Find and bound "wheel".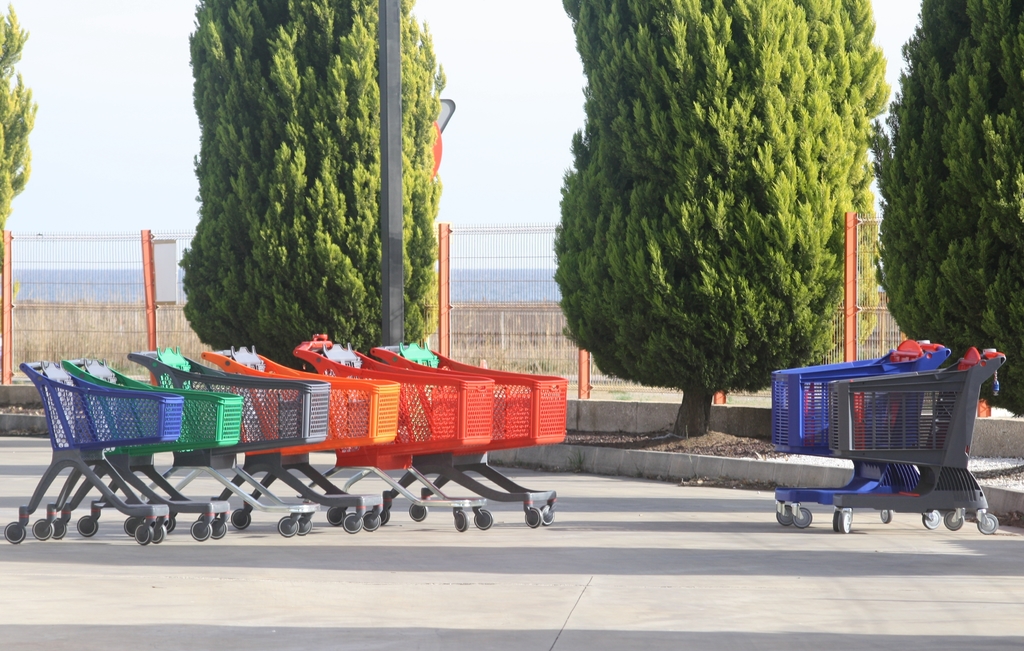
Bound: rect(788, 509, 809, 531).
